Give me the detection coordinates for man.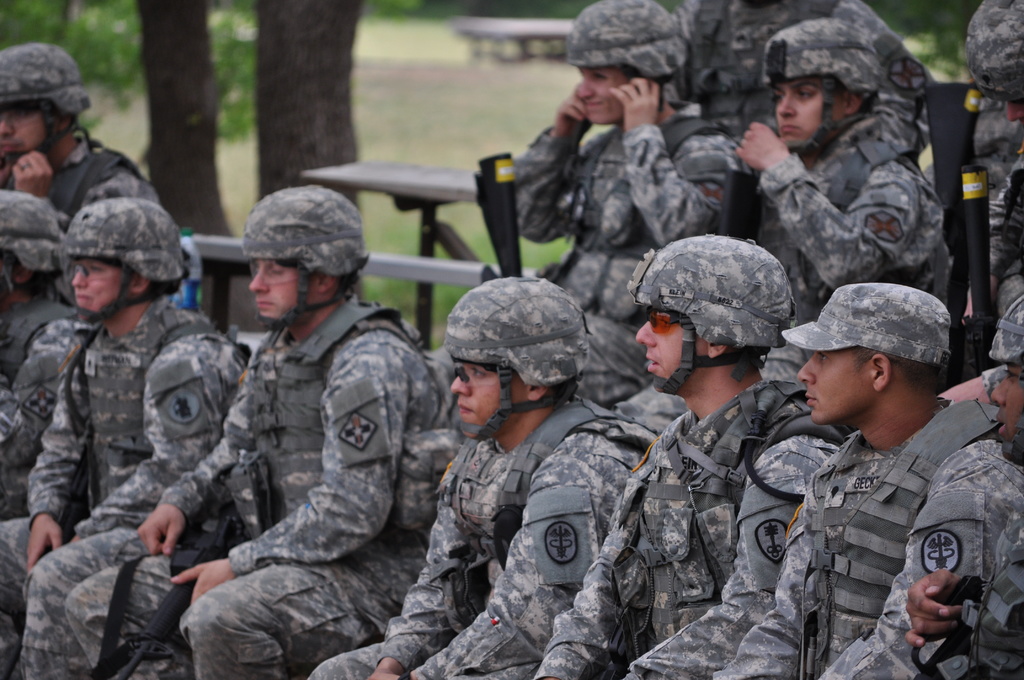
0,42,177,215.
